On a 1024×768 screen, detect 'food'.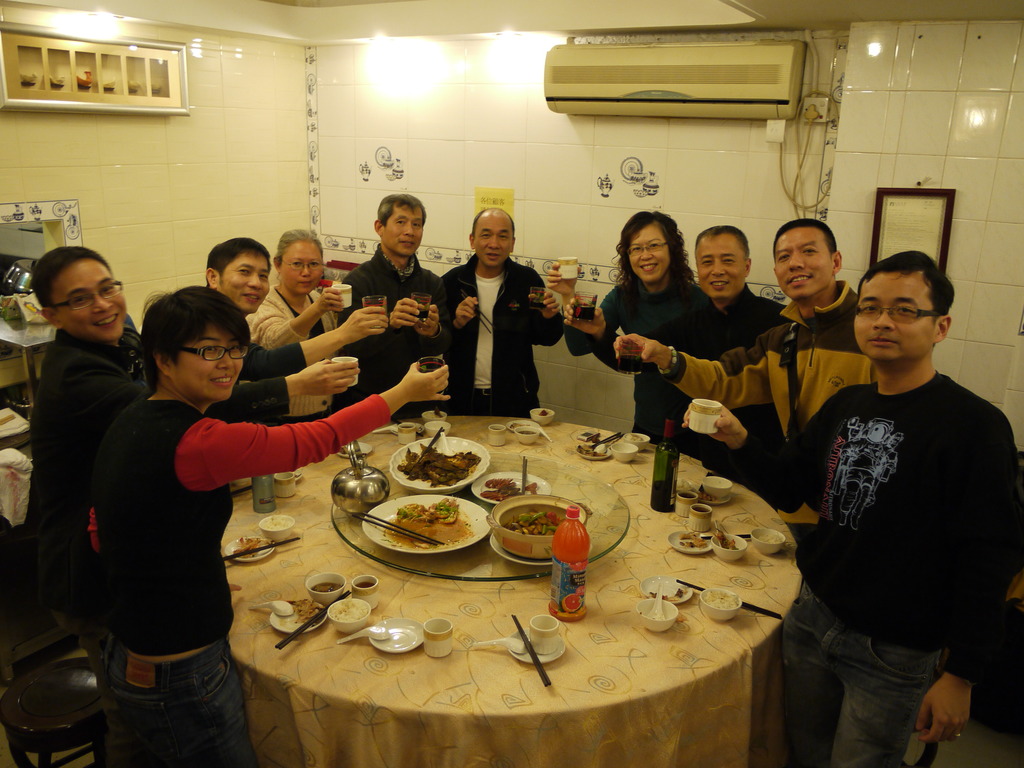
<region>328, 598, 371, 626</region>.
